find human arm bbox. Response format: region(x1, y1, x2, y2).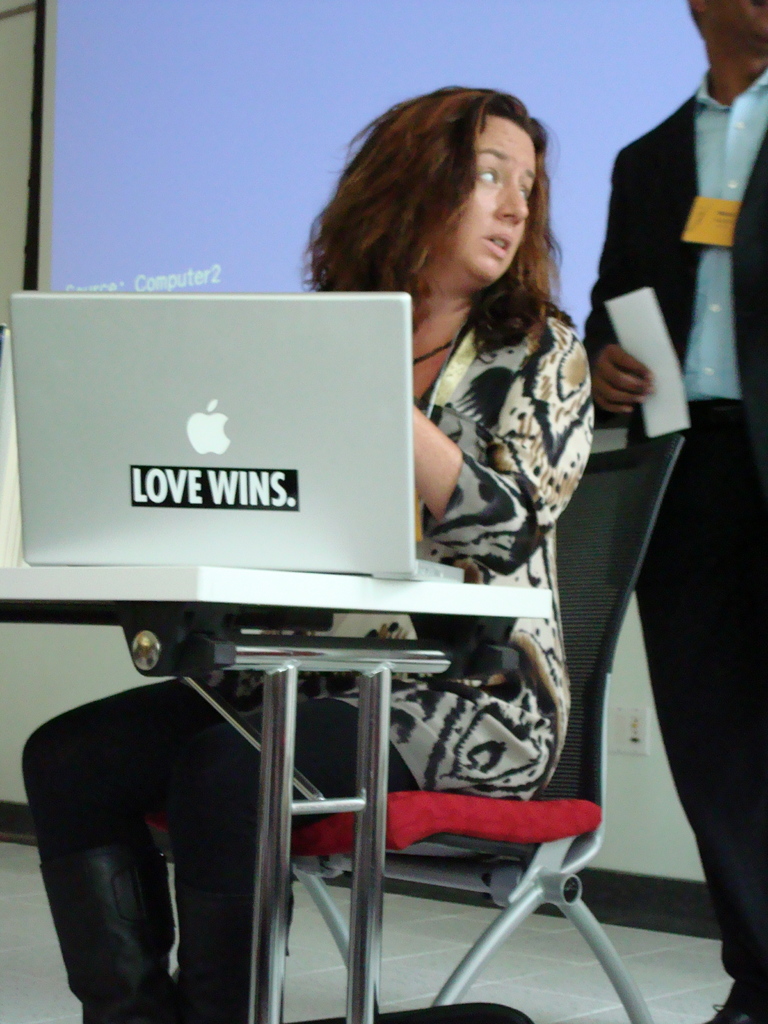
region(577, 118, 647, 452).
